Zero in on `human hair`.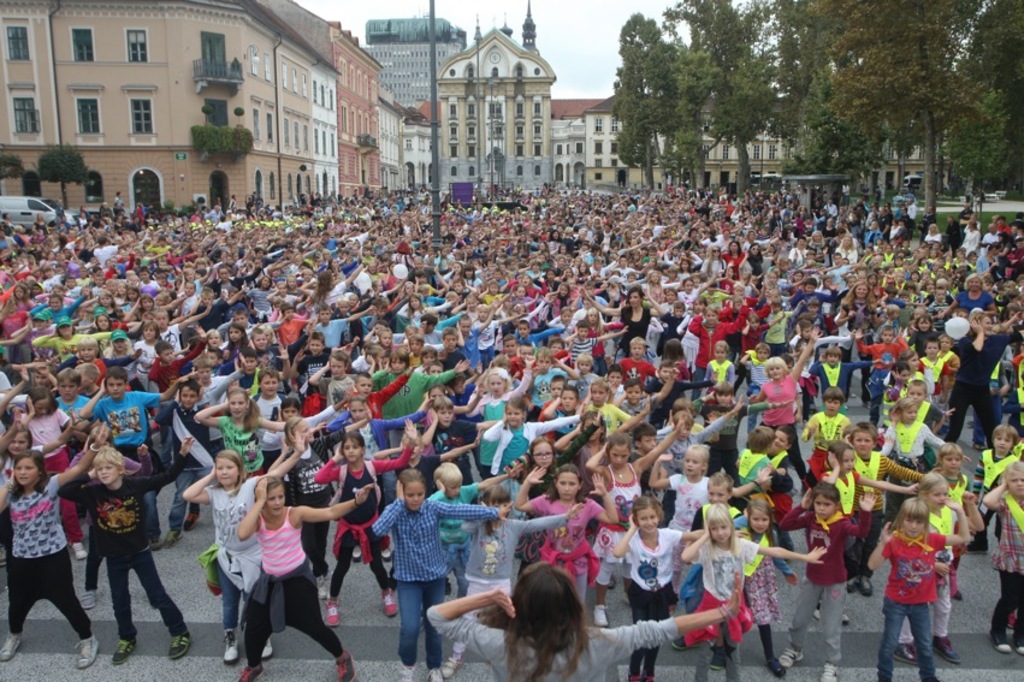
Zeroed in: region(608, 366, 620, 373).
